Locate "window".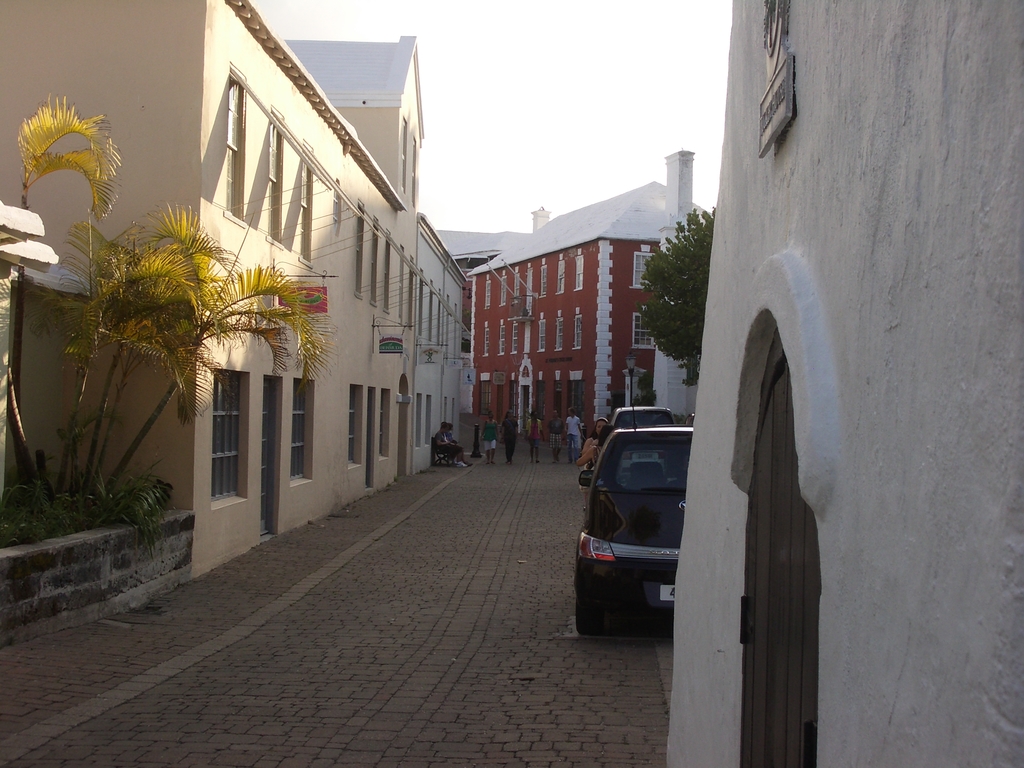
Bounding box: 525:270:532:307.
